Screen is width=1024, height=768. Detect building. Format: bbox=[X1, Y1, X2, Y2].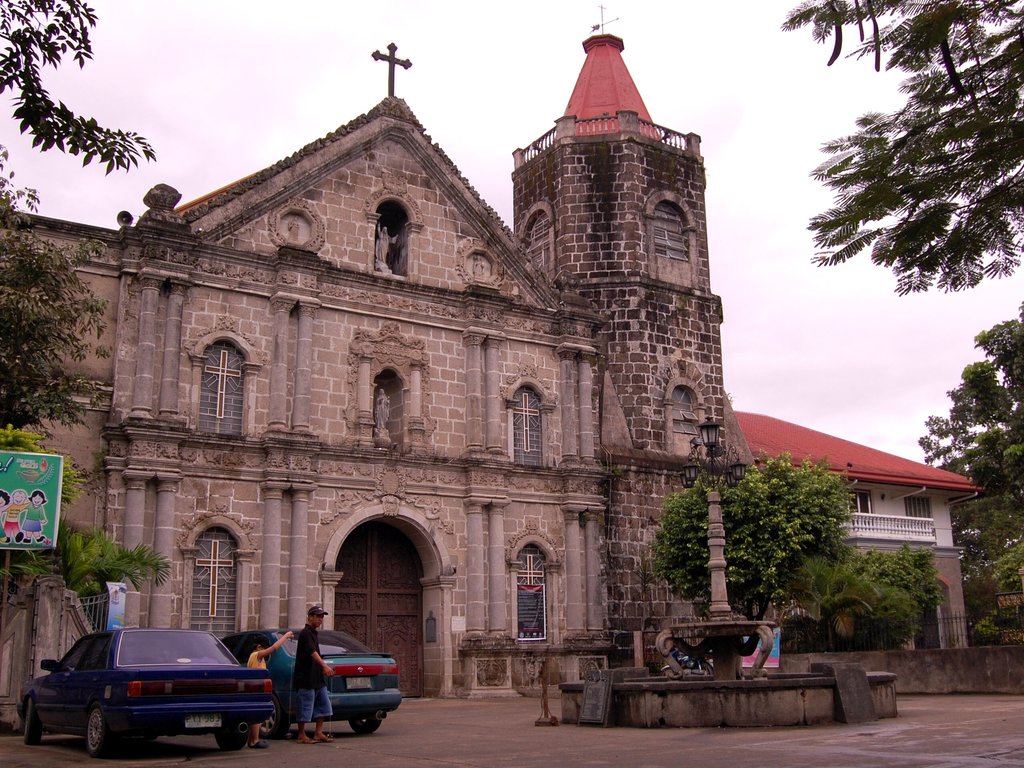
bbox=[732, 406, 986, 674].
